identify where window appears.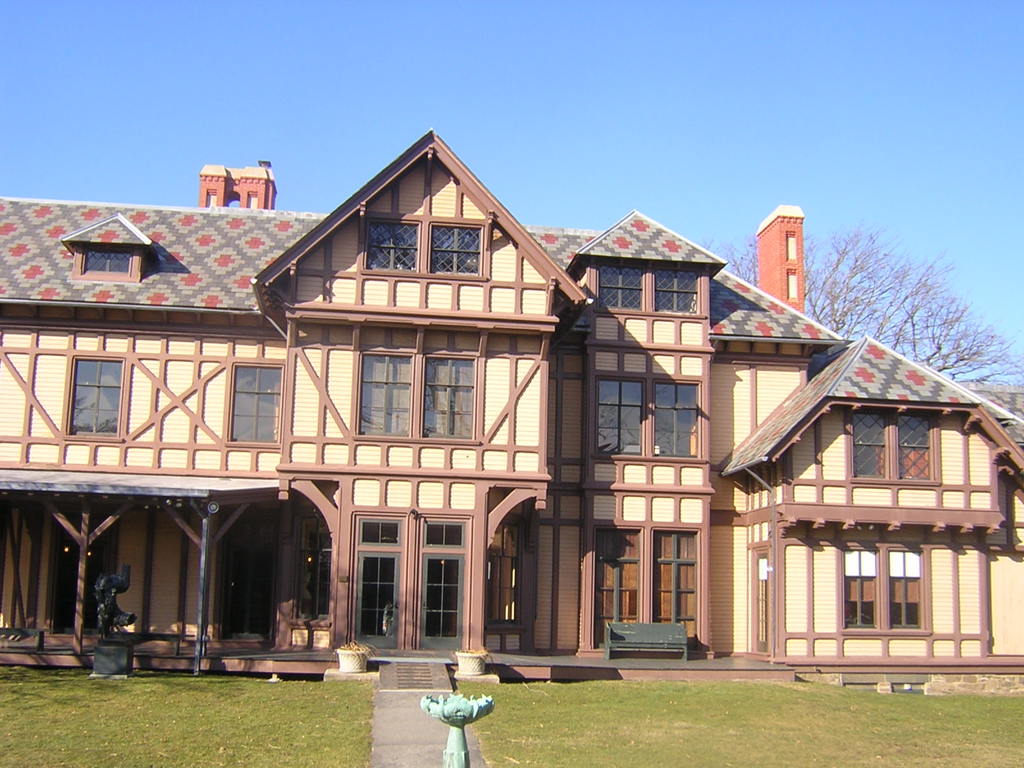
Appears at 362,516,398,542.
